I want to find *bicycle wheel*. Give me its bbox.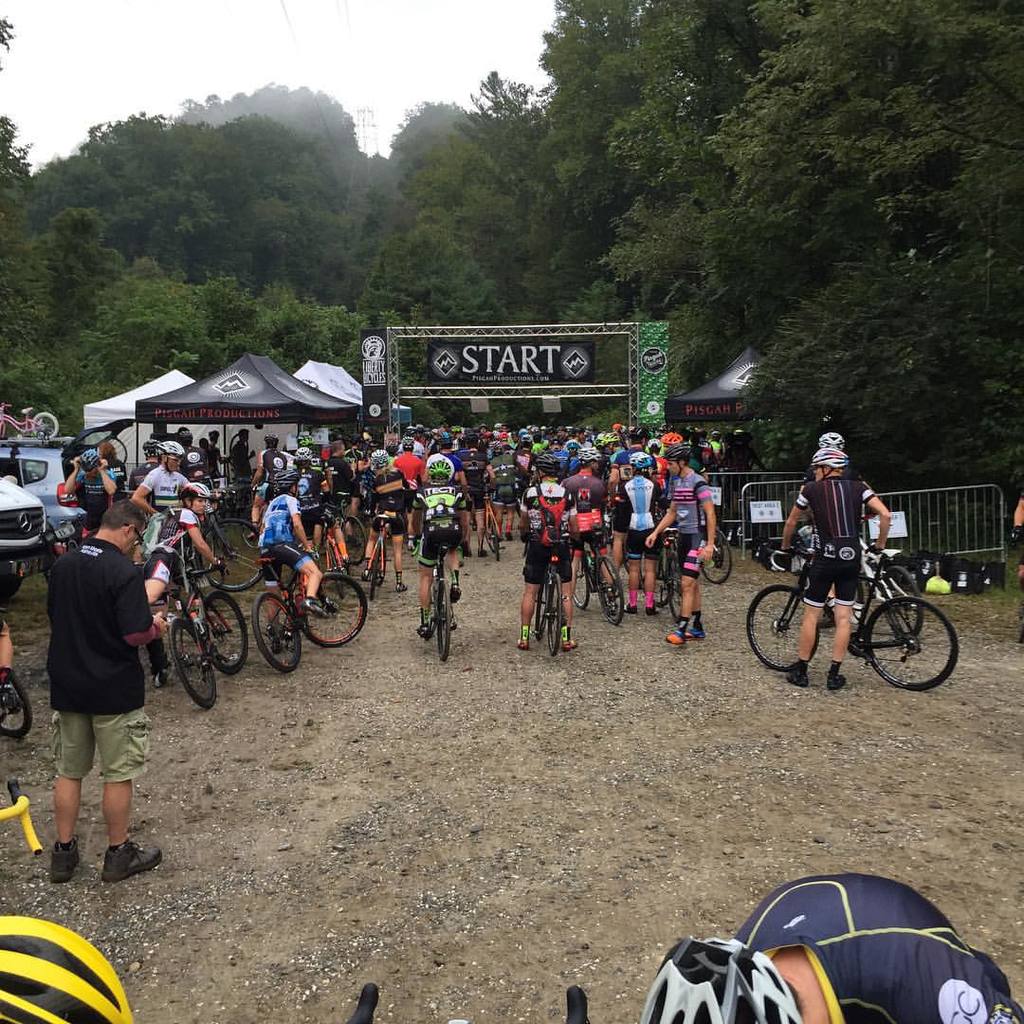
locate(650, 542, 668, 604).
